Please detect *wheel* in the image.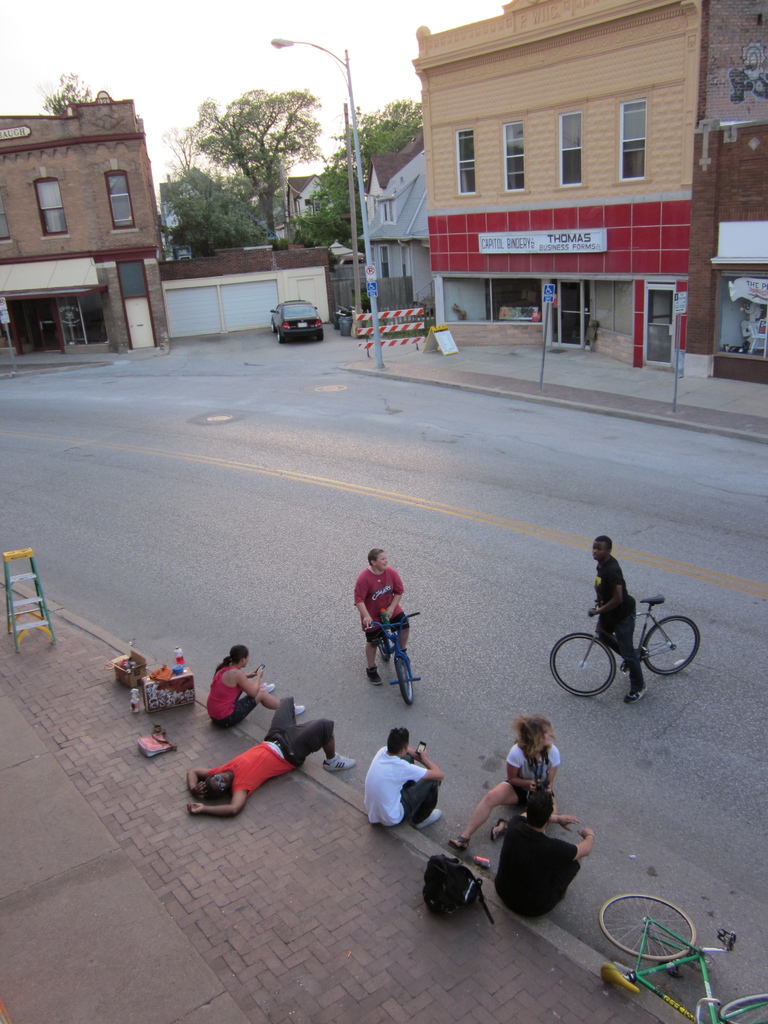
Rect(317, 328, 324, 340).
